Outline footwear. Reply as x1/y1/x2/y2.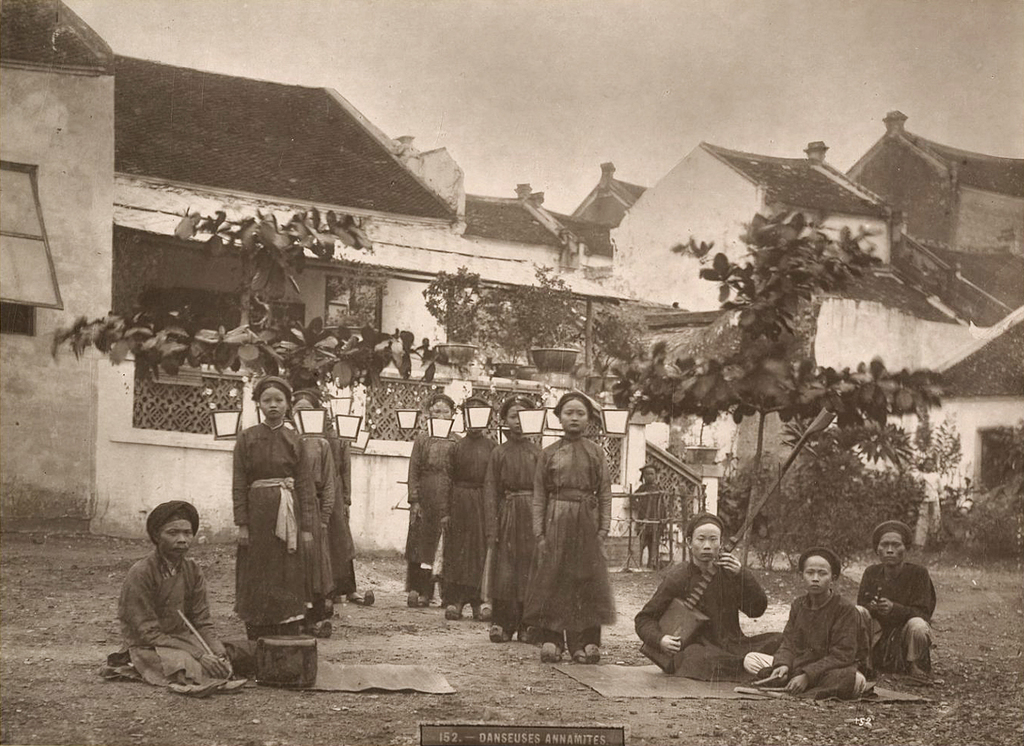
409/590/428/606.
